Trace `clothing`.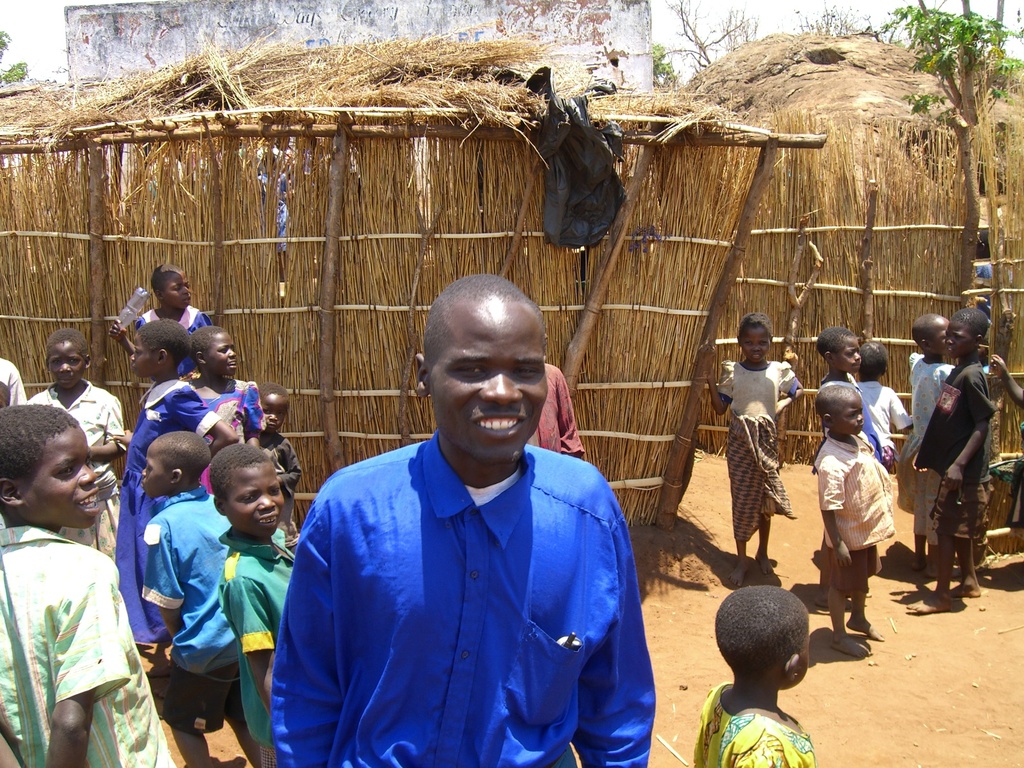
Traced to 914:358:995:560.
